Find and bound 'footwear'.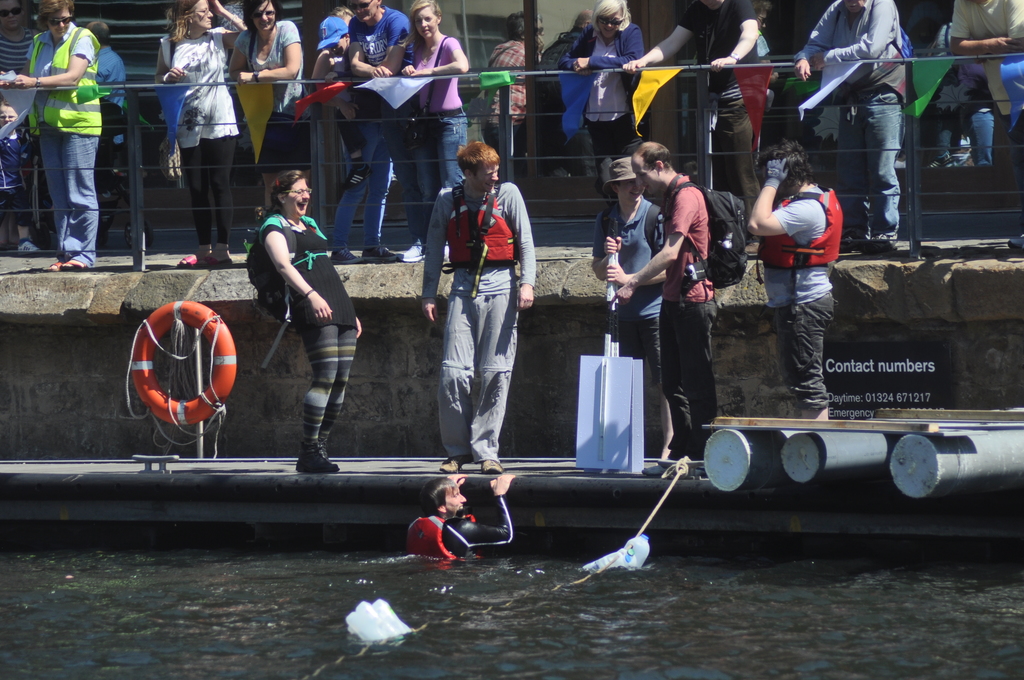
Bound: BBox(931, 152, 968, 166).
